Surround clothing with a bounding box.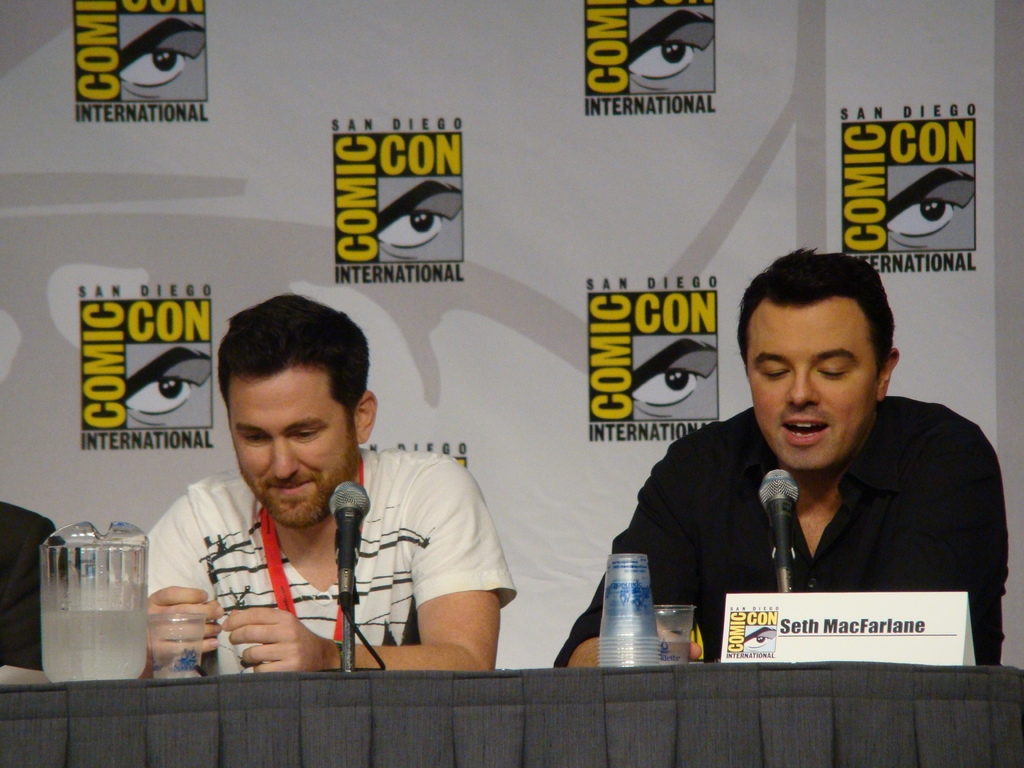
bbox(146, 454, 522, 680).
